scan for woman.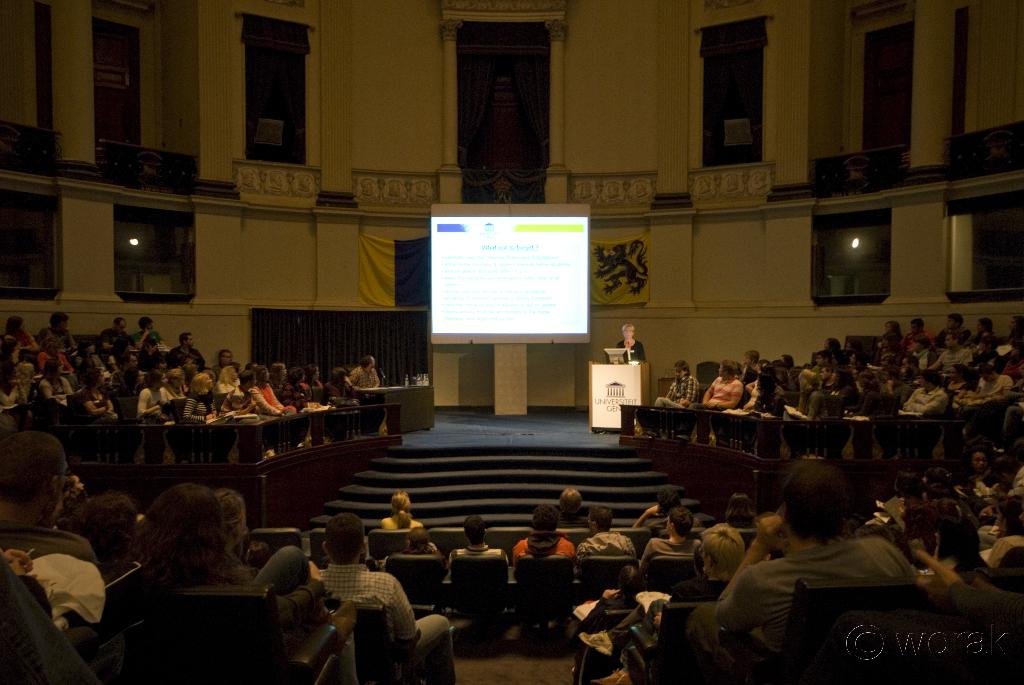
Scan result: (721, 492, 756, 519).
